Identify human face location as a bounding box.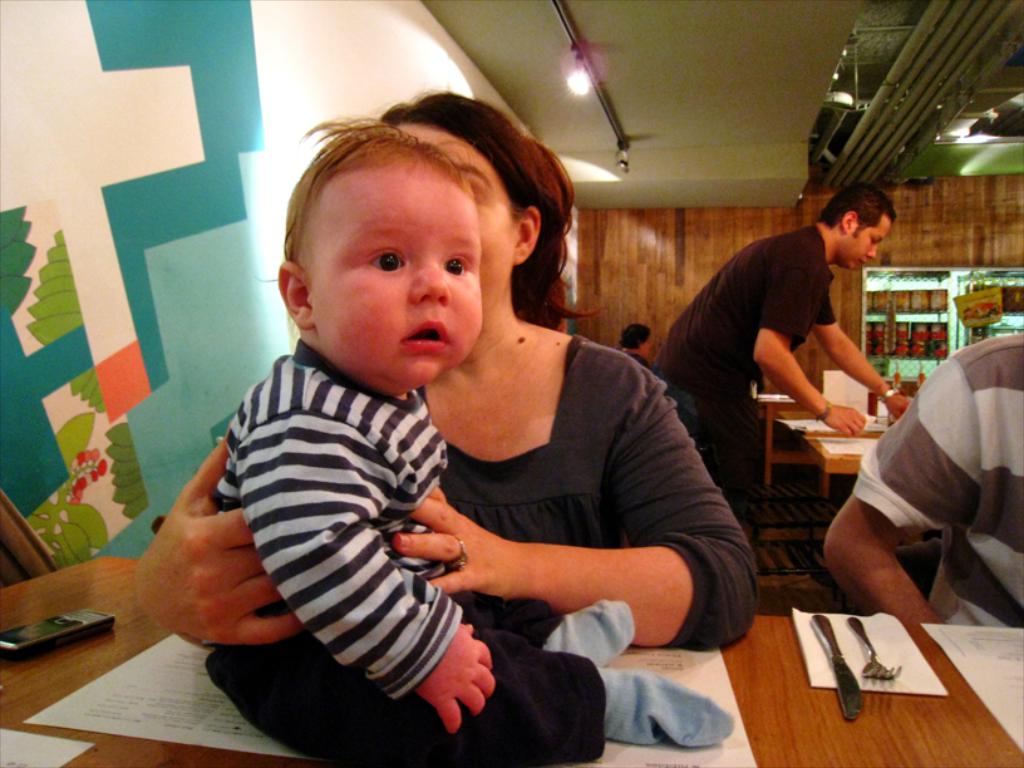
box(841, 211, 899, 271).
